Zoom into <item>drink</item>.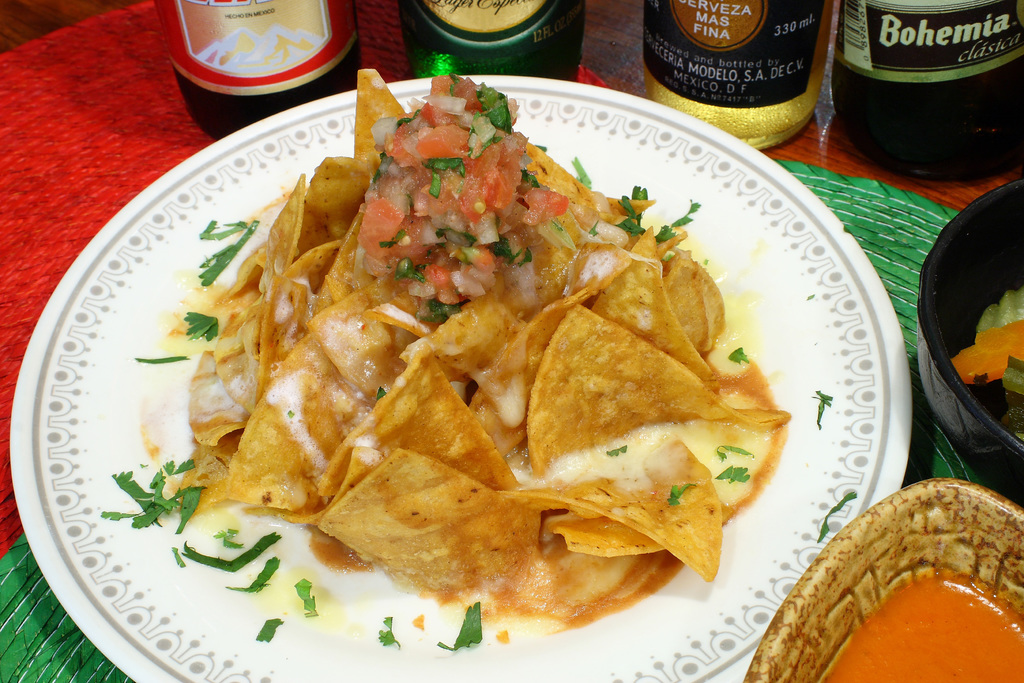
Zoom target: [834, 0, 1021, 186].
